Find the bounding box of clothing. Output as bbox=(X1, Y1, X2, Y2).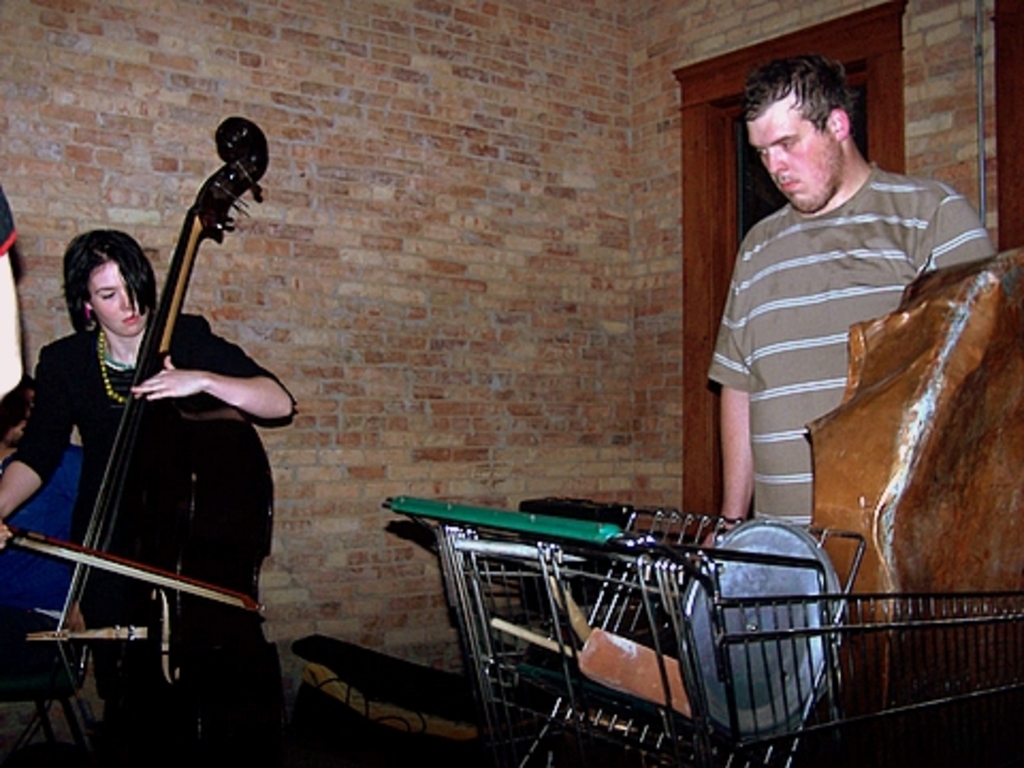
bbox=(0, 230, 294, 642).
